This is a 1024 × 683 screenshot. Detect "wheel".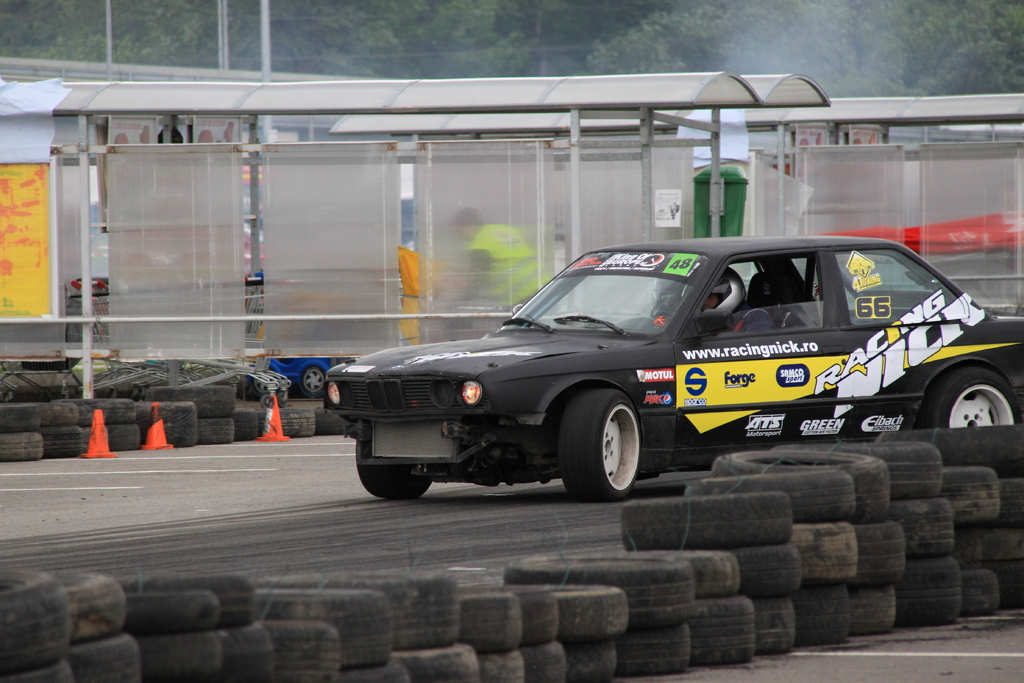
356 447 428 498.
